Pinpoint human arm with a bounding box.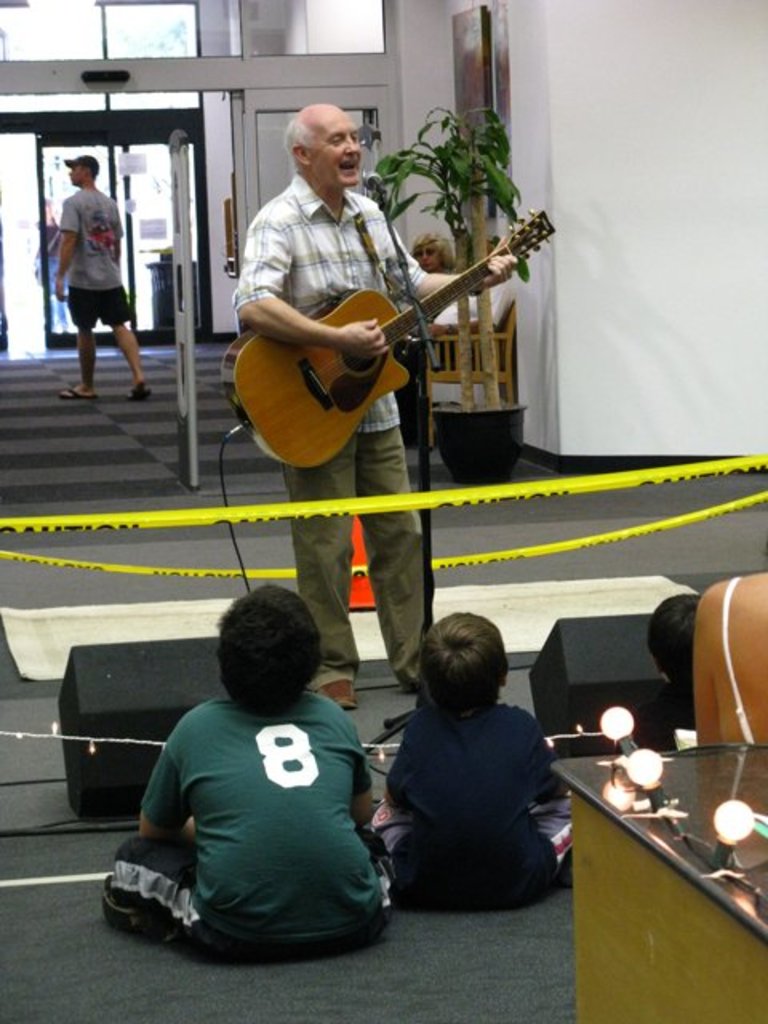
(349,746,376,830).
